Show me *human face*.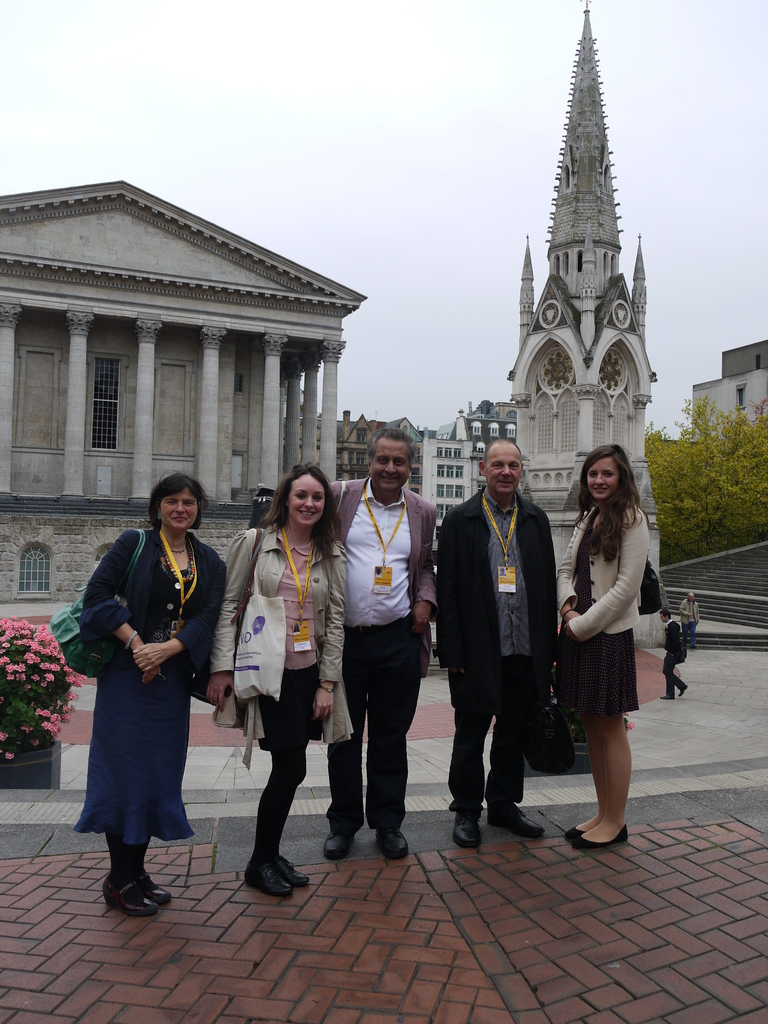
*human face* is here: bbox(659, 611, 666, 623).
